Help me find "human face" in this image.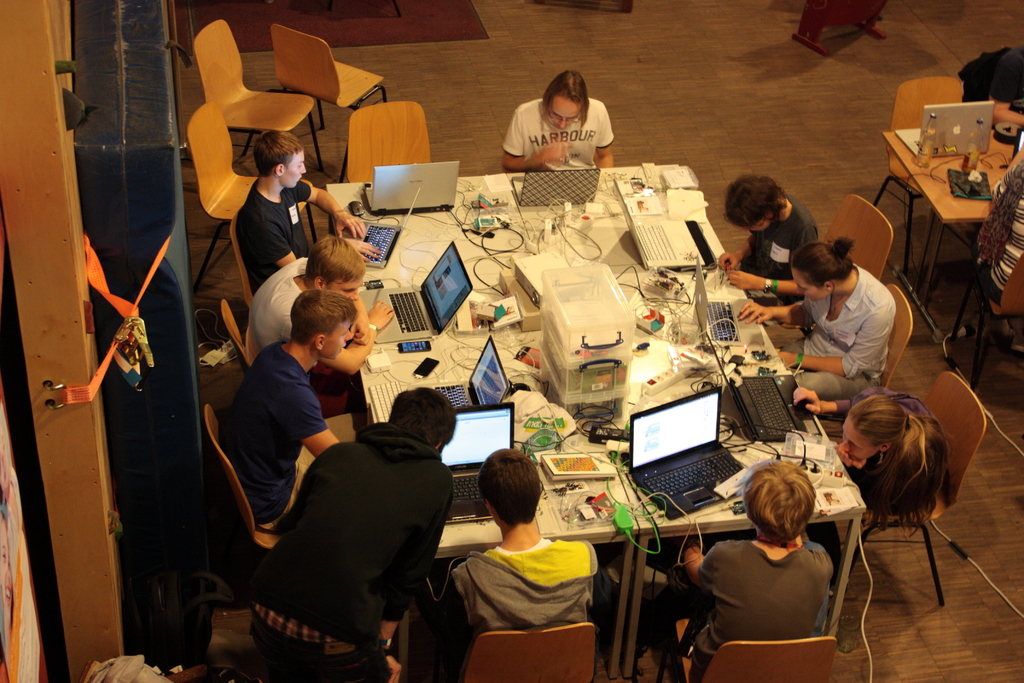
Found it: BBox(325, 311, 355, 357).
